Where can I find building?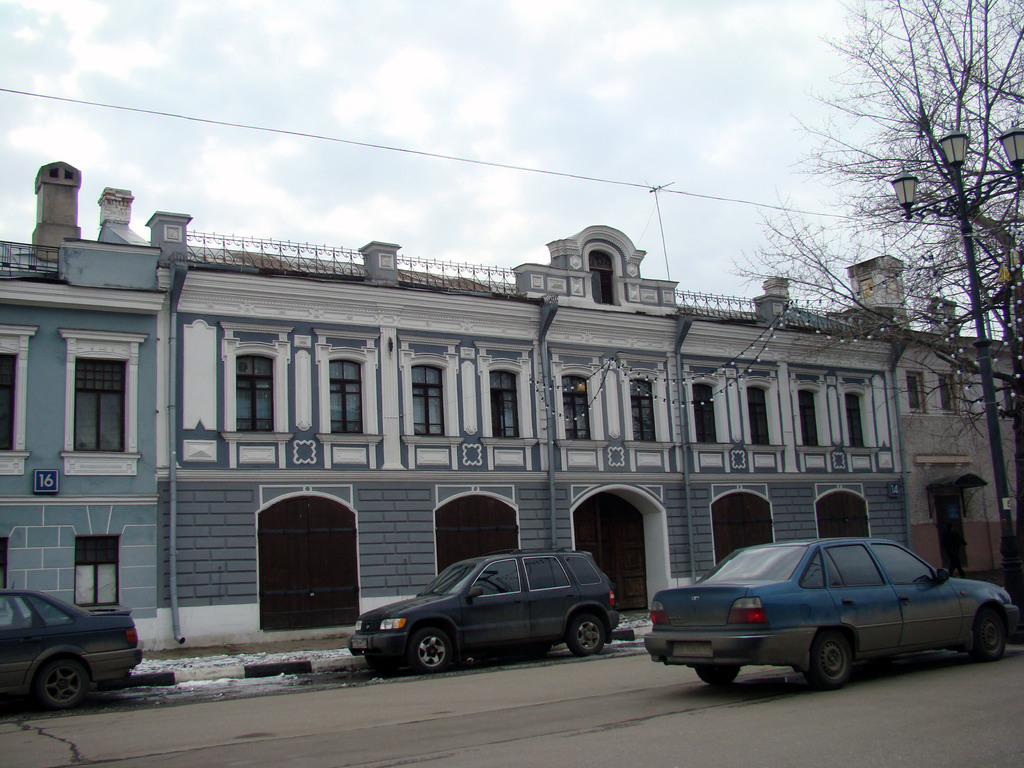
You can find it at 148, 221, 908, 643.
